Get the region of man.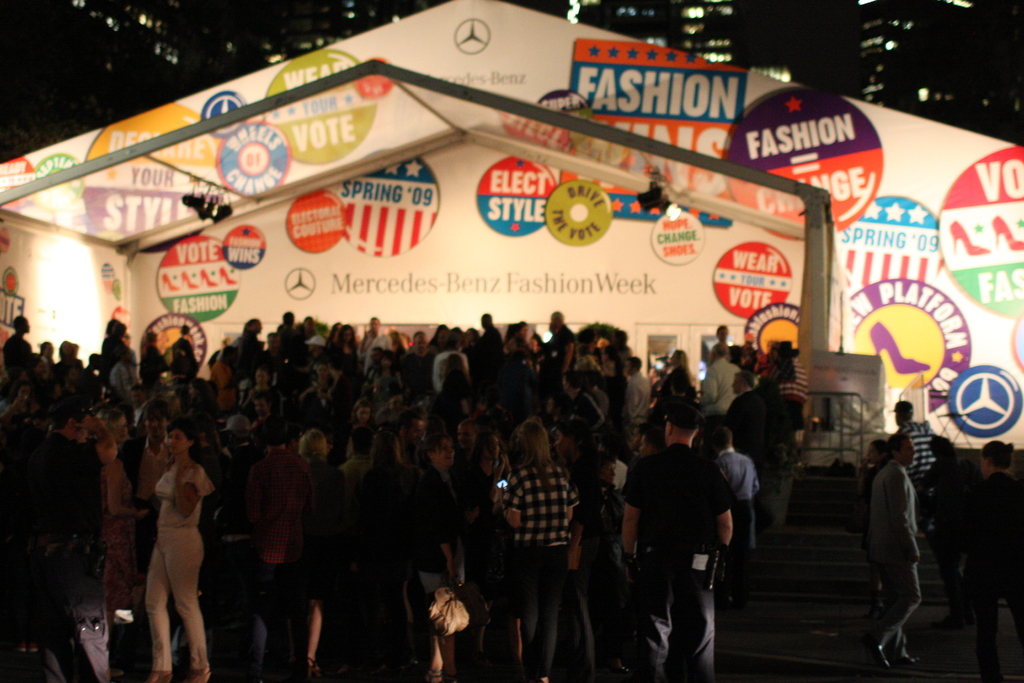
Rect(895, 398, 937, 540).
